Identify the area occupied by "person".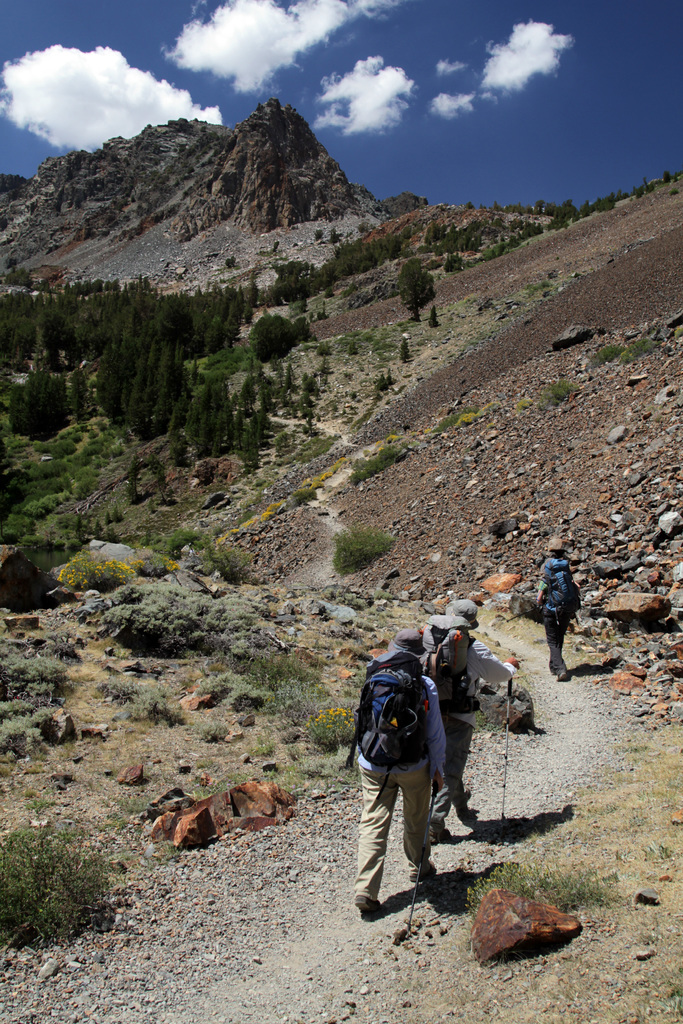
Area: 356, 609, 463, 932.
